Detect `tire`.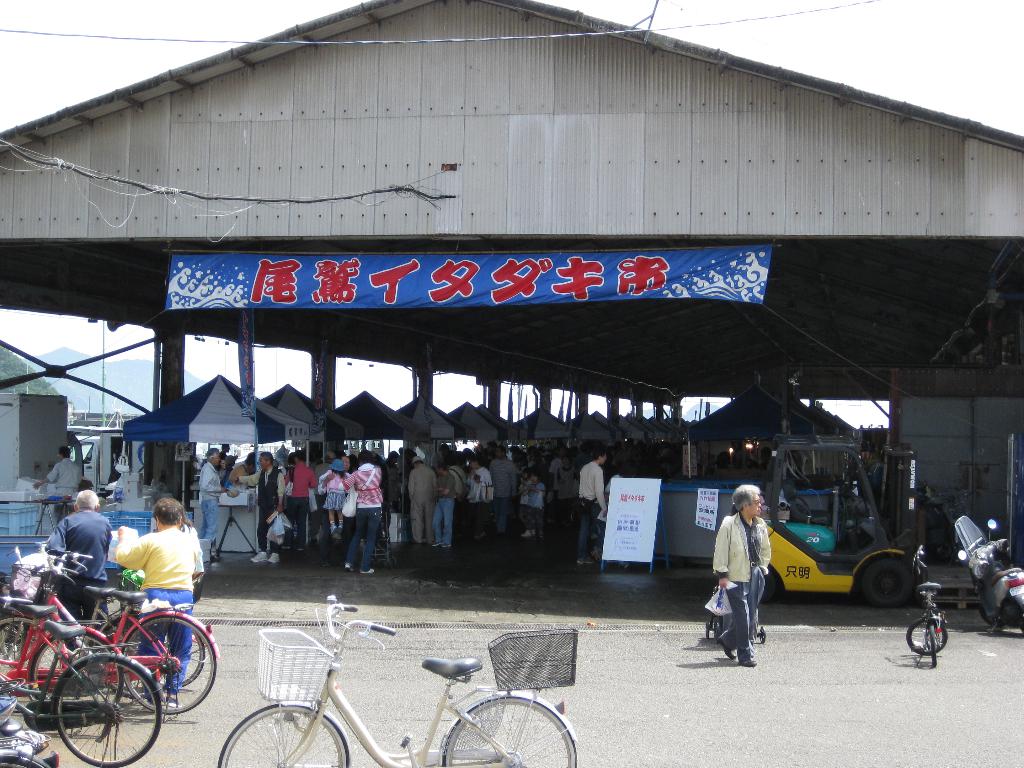
Detected at (759, 570, 773, 604).
